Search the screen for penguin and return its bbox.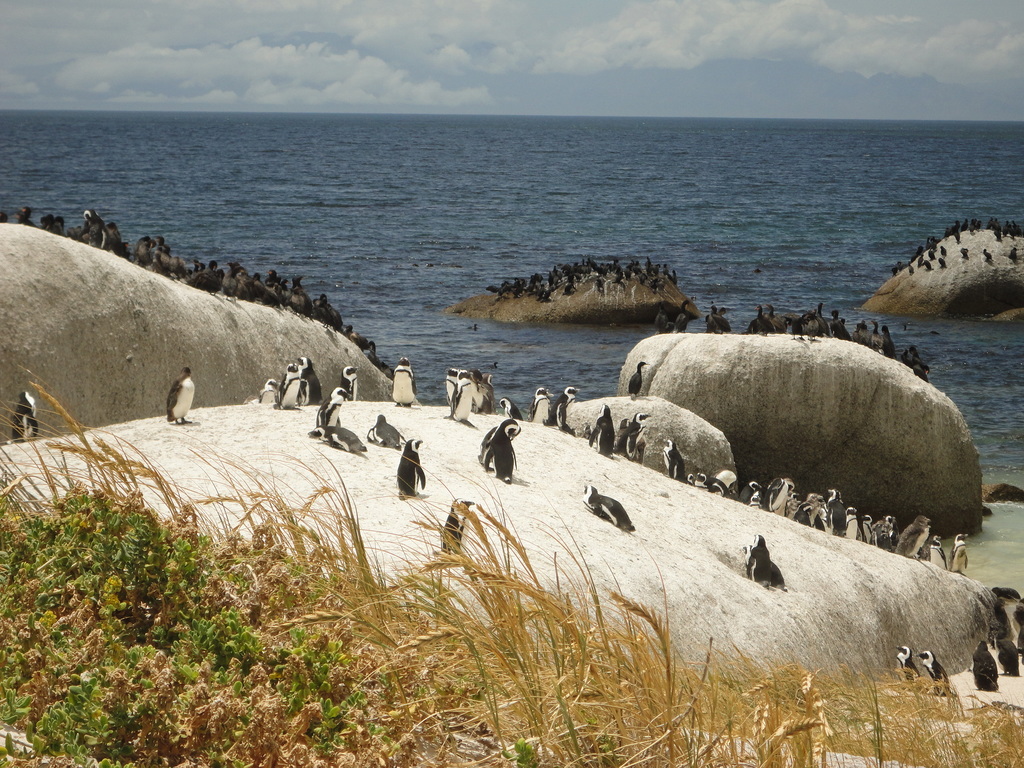
Found: detection(584, 489, 636, 527).
